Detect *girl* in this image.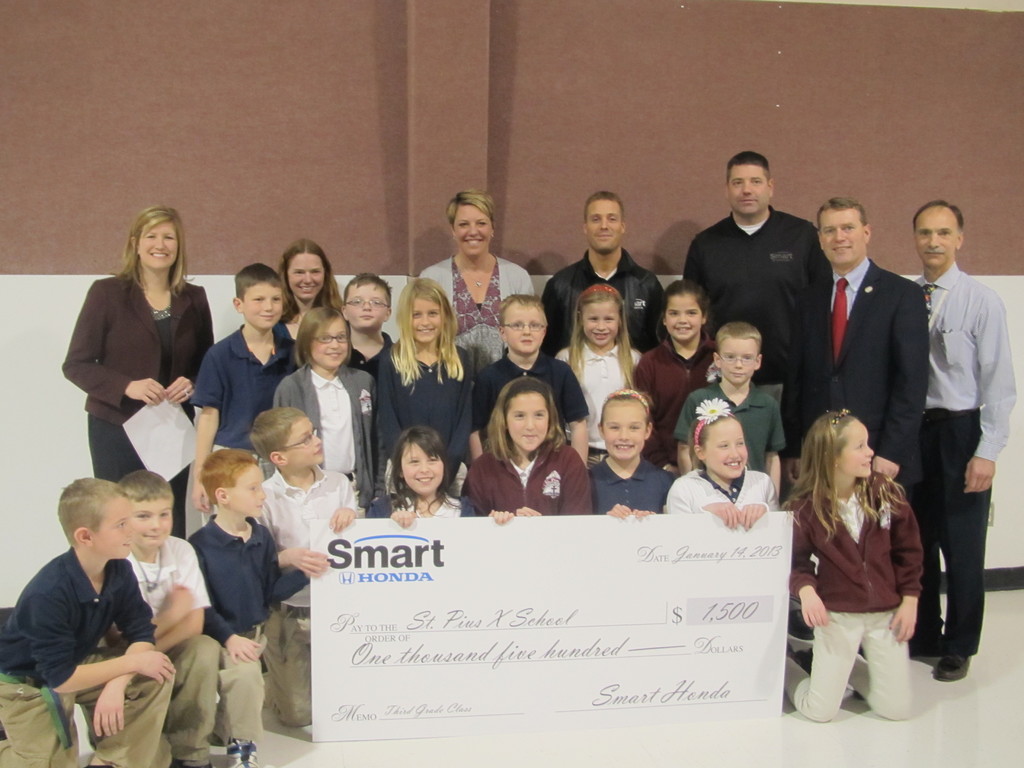
Detection: Rect(777, 408, 925, 723).
